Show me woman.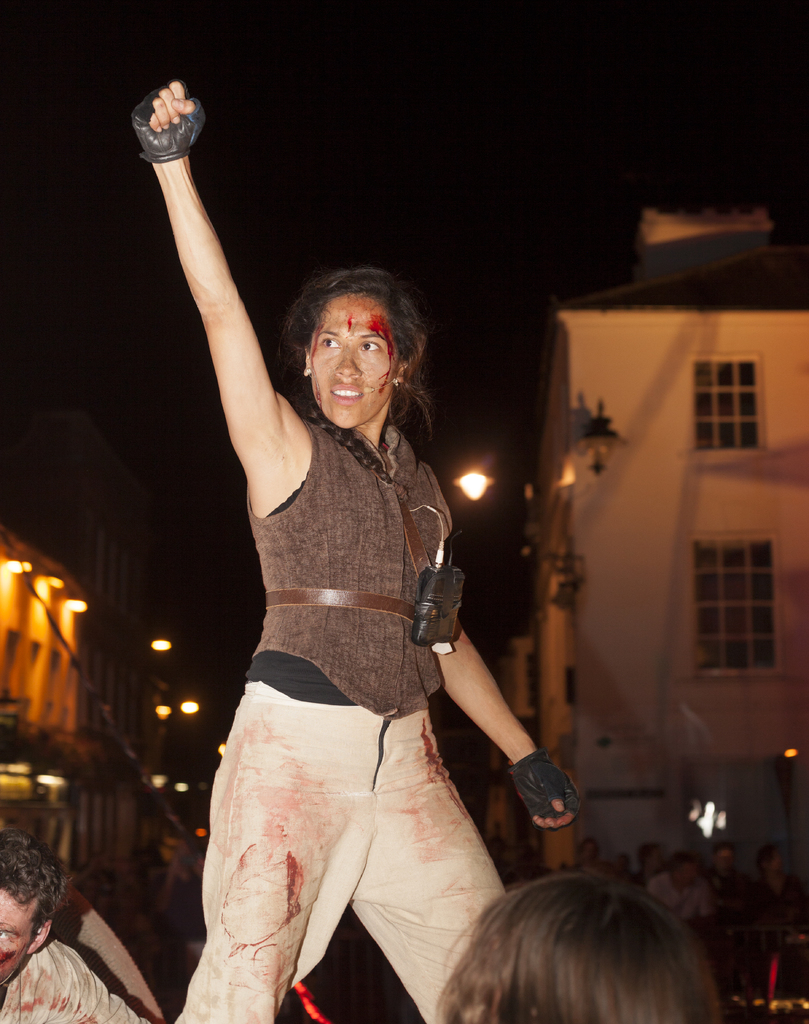
woman is here: (136,190,580,1007).
